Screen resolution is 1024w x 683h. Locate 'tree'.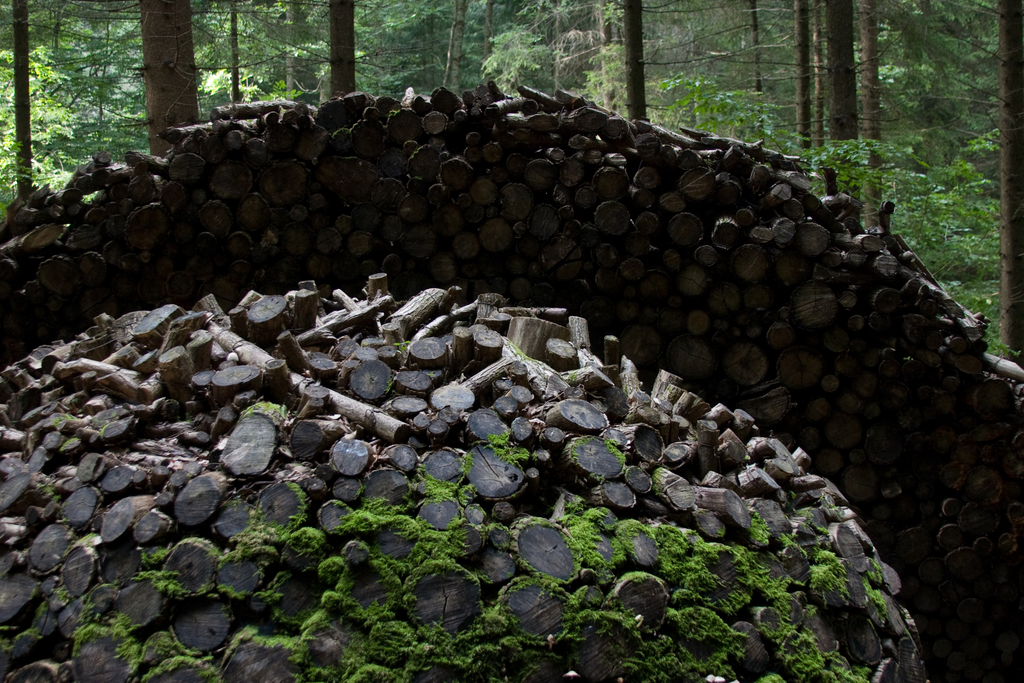
region(326, 0, 359, 99).
